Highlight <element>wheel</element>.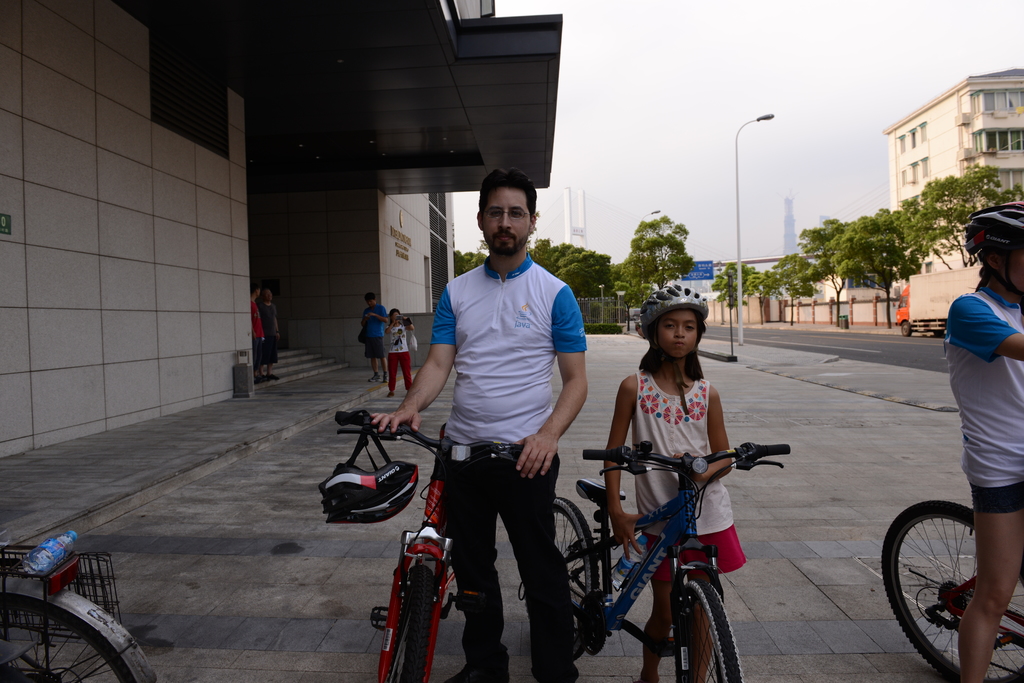
Highlighted region: <region>680, 581, 742, 682</region>.
